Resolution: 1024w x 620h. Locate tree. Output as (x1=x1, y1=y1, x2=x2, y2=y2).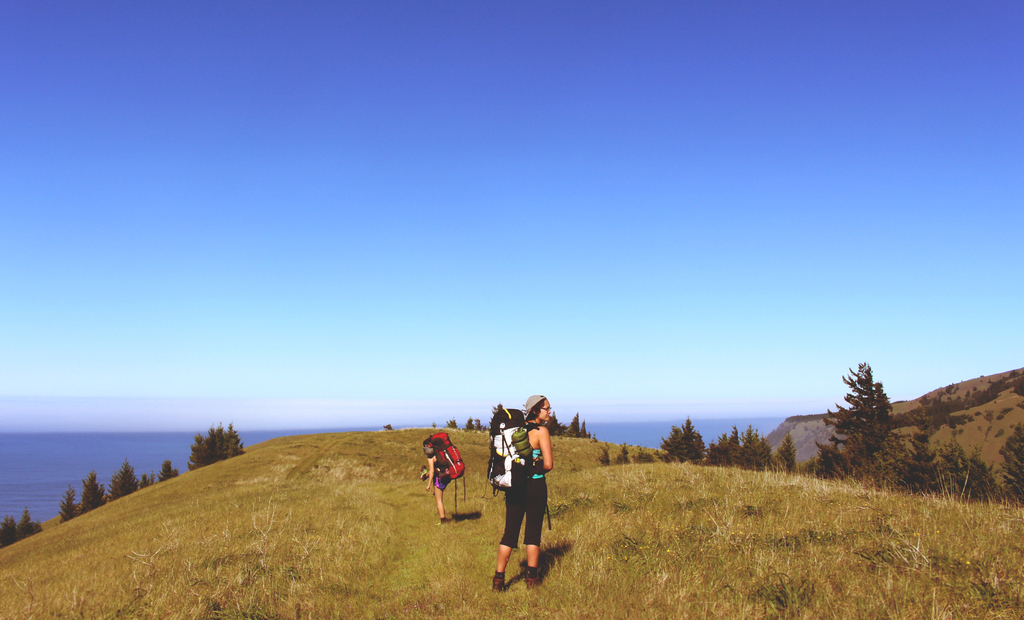
(x1=967, y1=446, x2=1002, y2=504).
